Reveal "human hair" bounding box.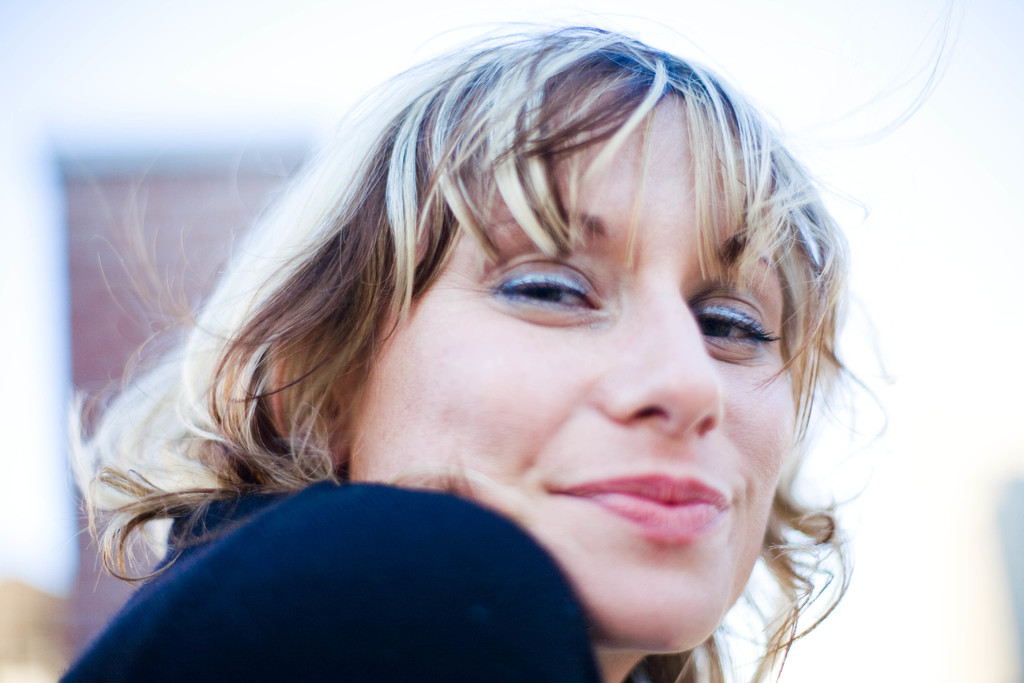
Revealed: locate(93, 25, 894, 654).
